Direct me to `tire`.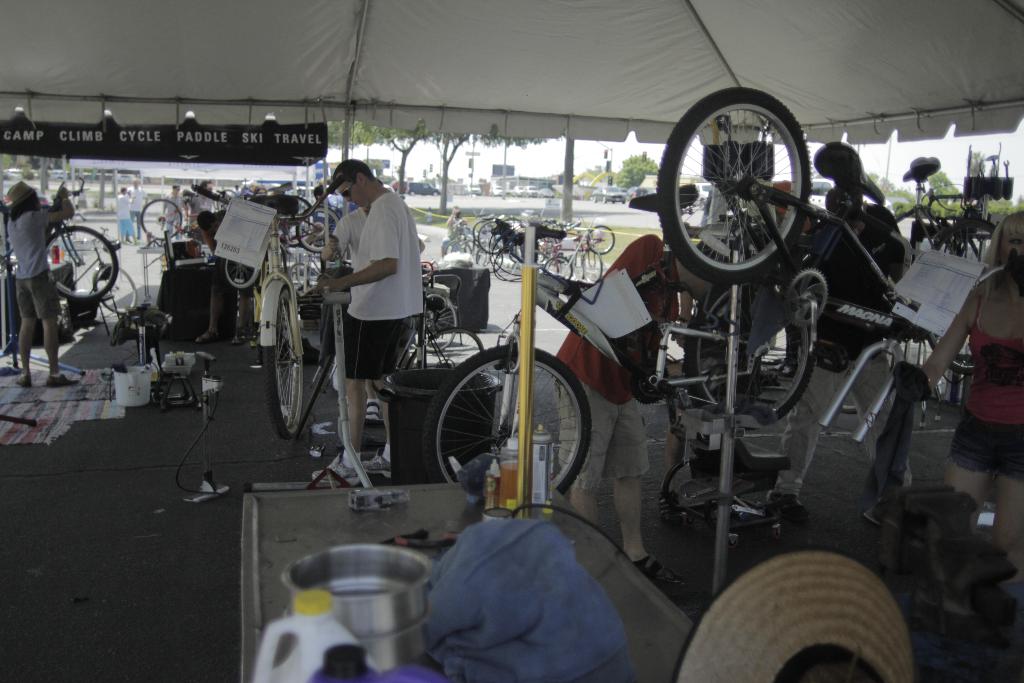
Direction: [96, 264, 135, 315].
